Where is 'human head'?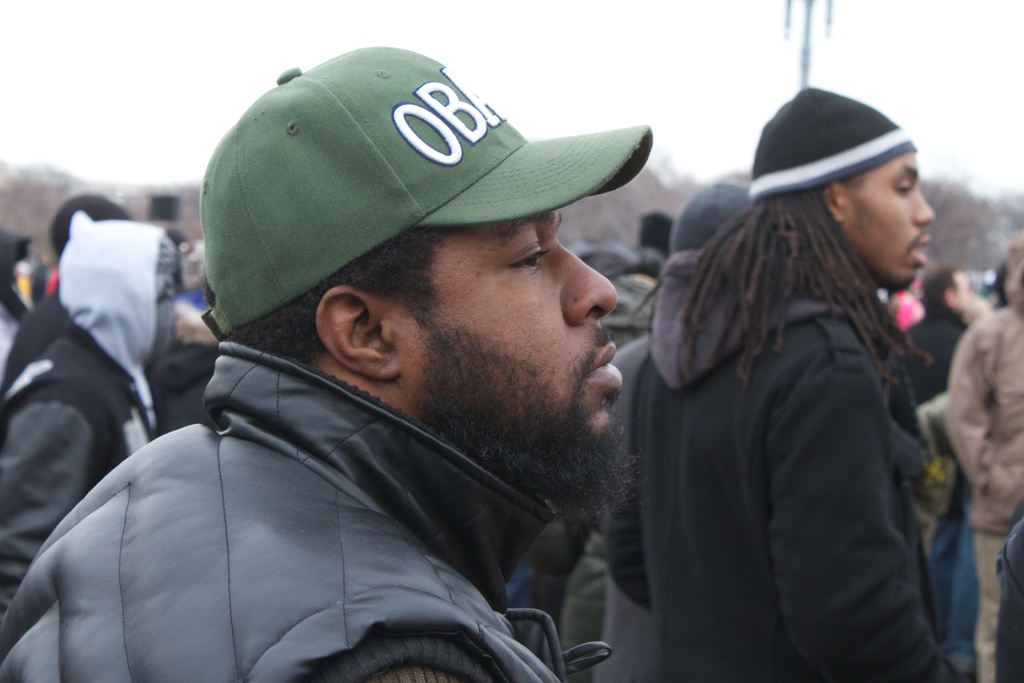
(1004,239,1023,318).
